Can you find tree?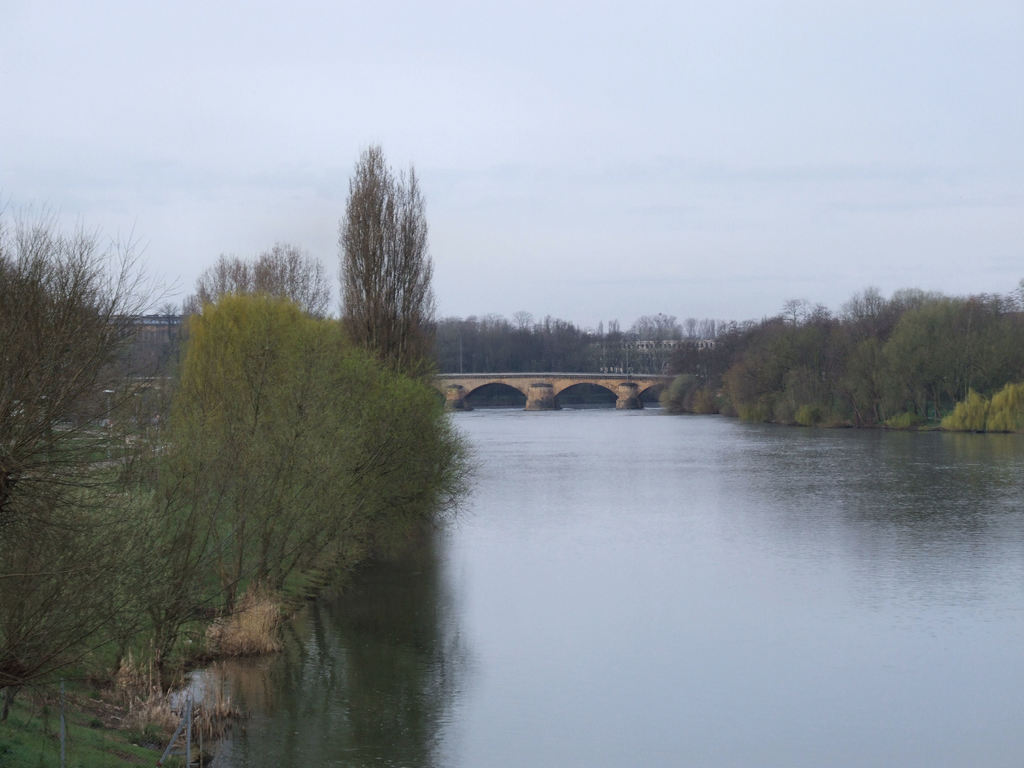
Yes, bounding box: 0/196/276/735.
